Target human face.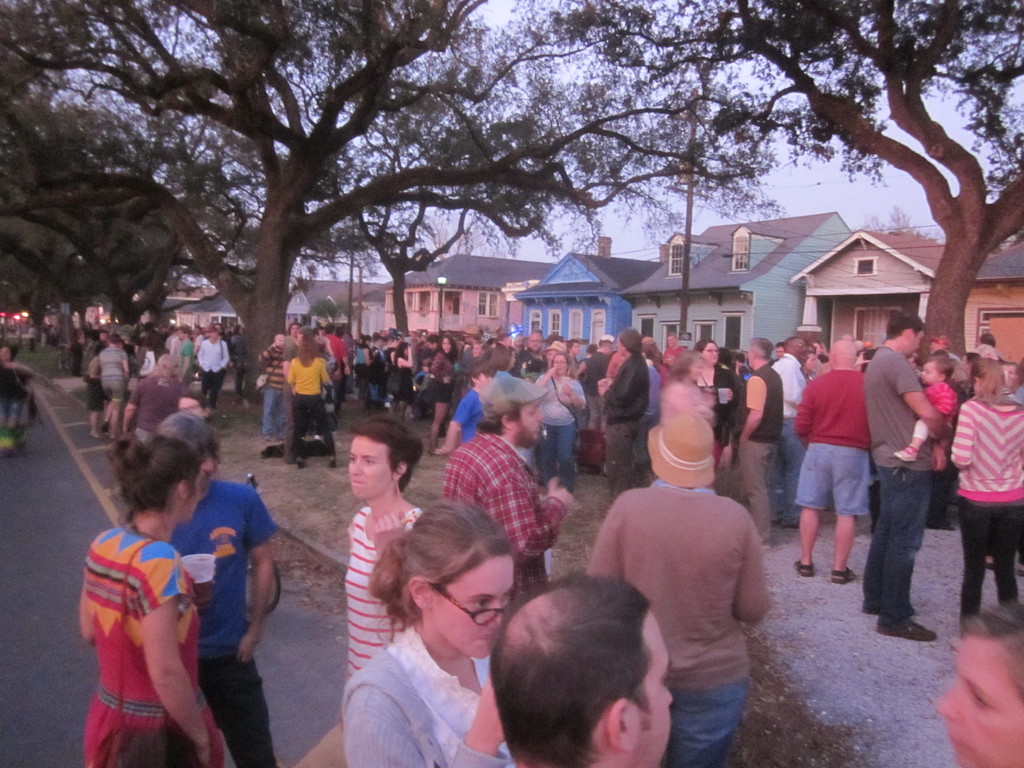
Target region: <box>439,557,514,659</box>.
